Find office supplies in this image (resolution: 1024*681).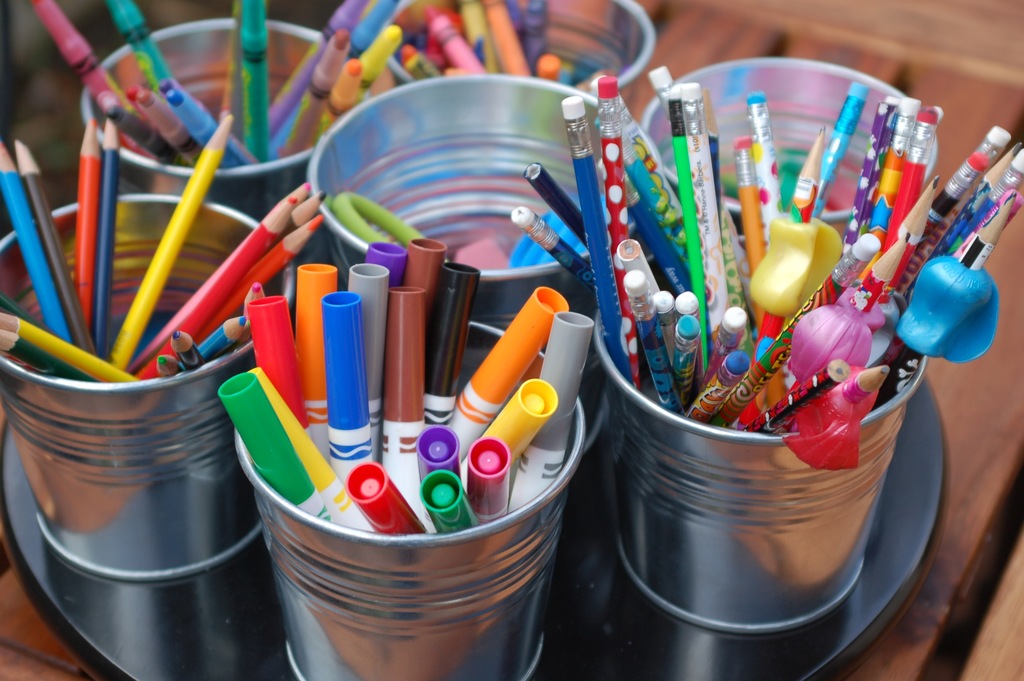
pyautogui.locateOnScreen(109, 117, 229, 369).
